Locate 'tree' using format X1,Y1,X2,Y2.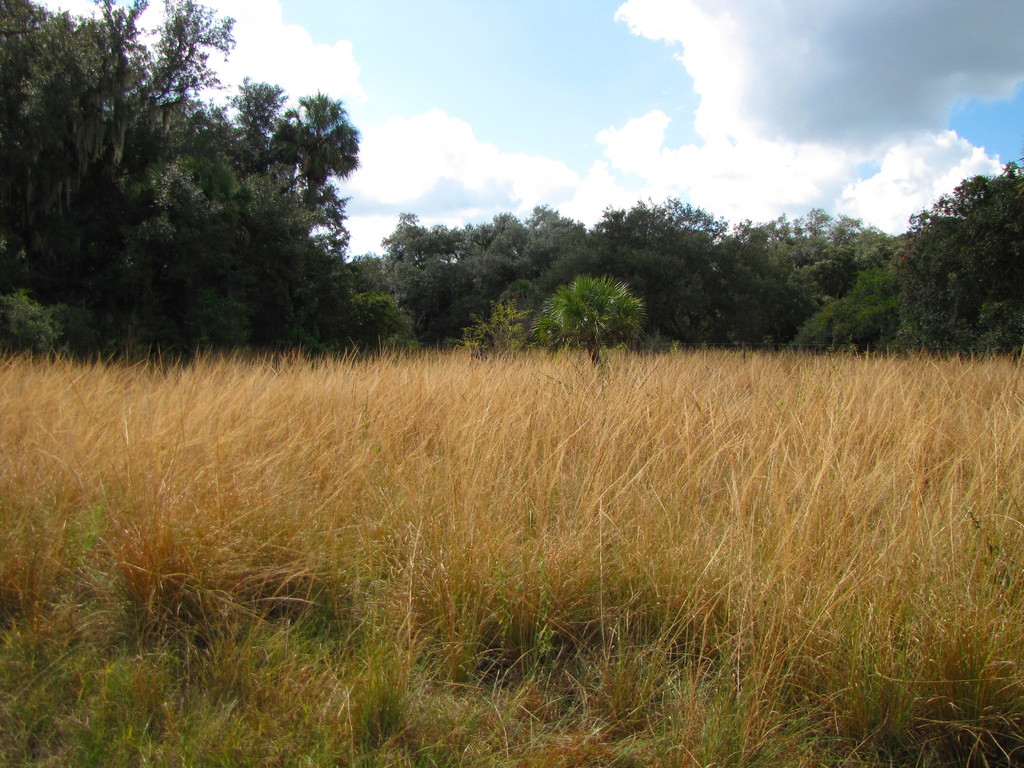
257,84,357,202.
